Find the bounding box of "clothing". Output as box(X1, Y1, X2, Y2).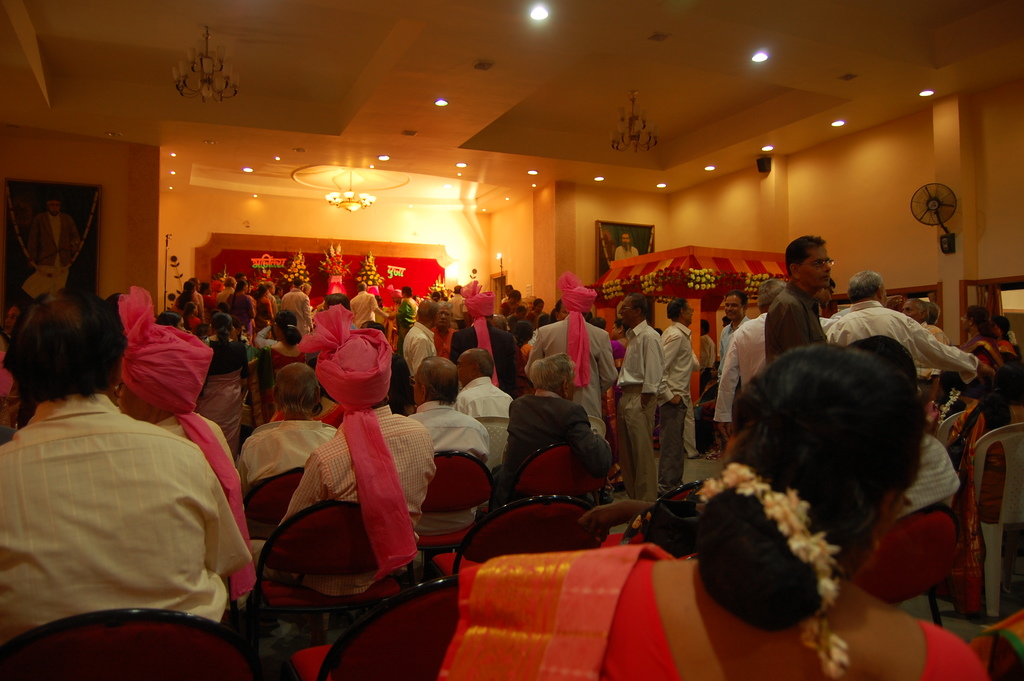
box(666, 322, 696, 482).
